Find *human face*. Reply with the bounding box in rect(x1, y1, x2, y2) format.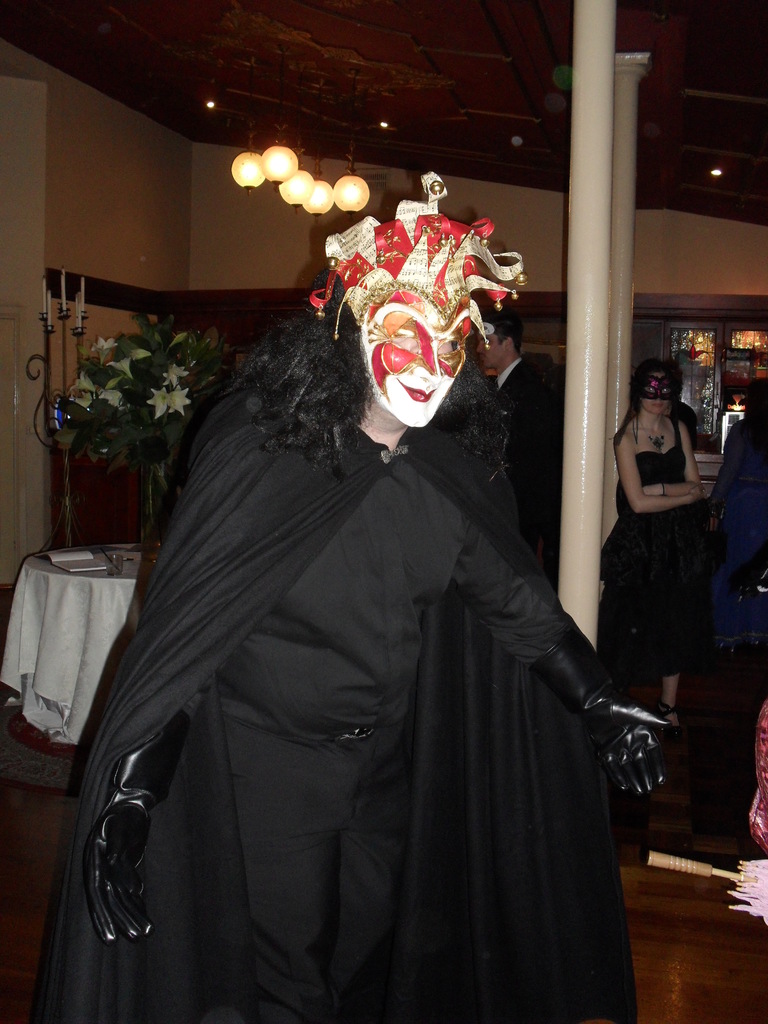
rect(636, 370, 670, 410).
